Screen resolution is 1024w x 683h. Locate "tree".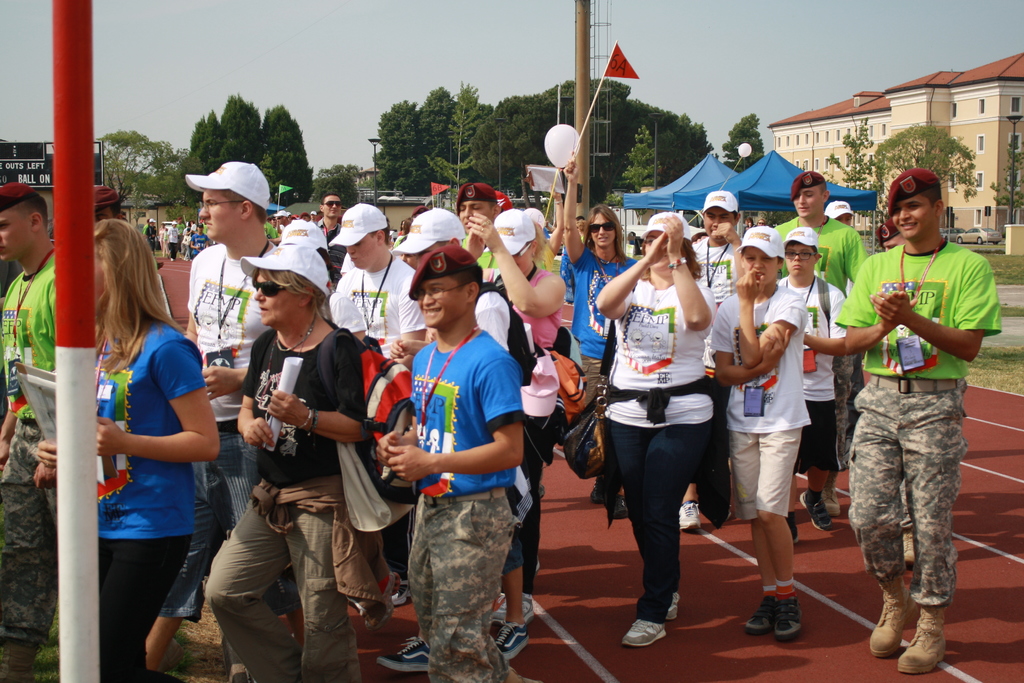
(left=720, top=112, right=768, bottom=175).
